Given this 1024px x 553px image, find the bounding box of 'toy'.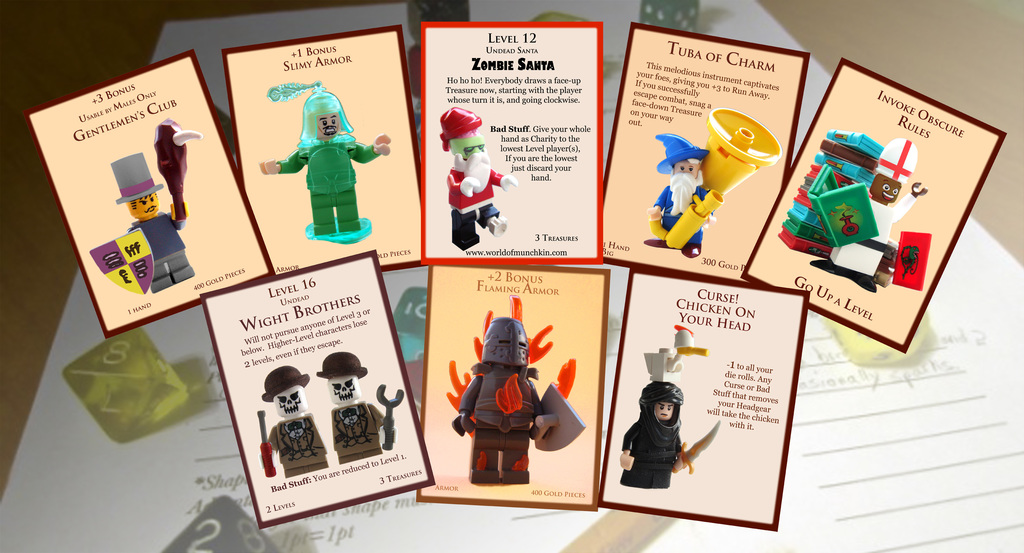
l=454, t=314, r=556, b=488.
